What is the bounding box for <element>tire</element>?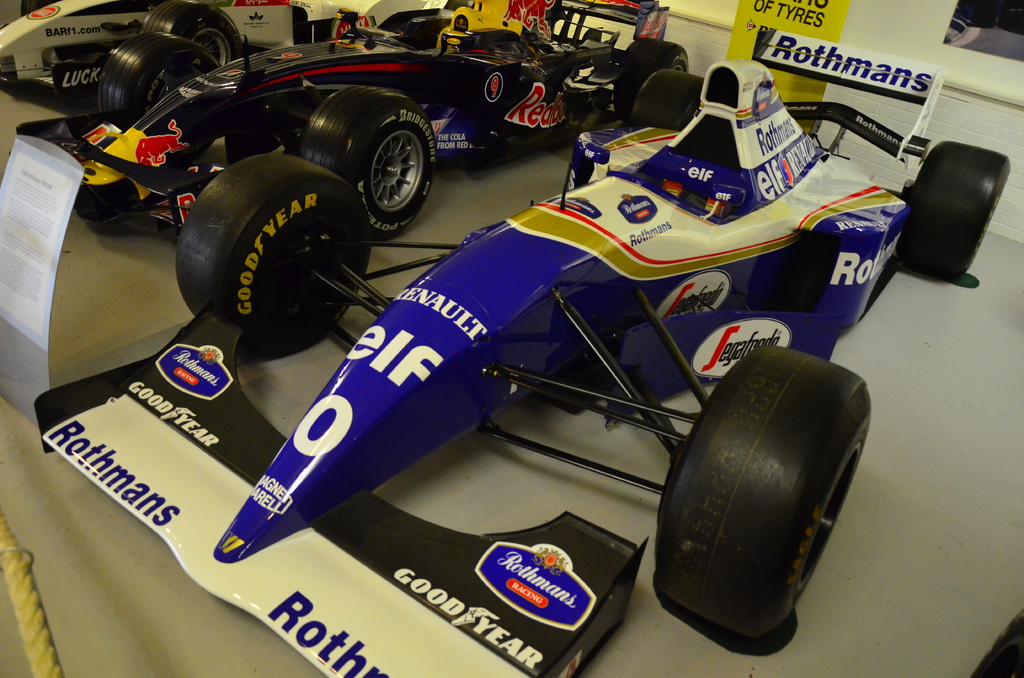
149 0 266 83.
